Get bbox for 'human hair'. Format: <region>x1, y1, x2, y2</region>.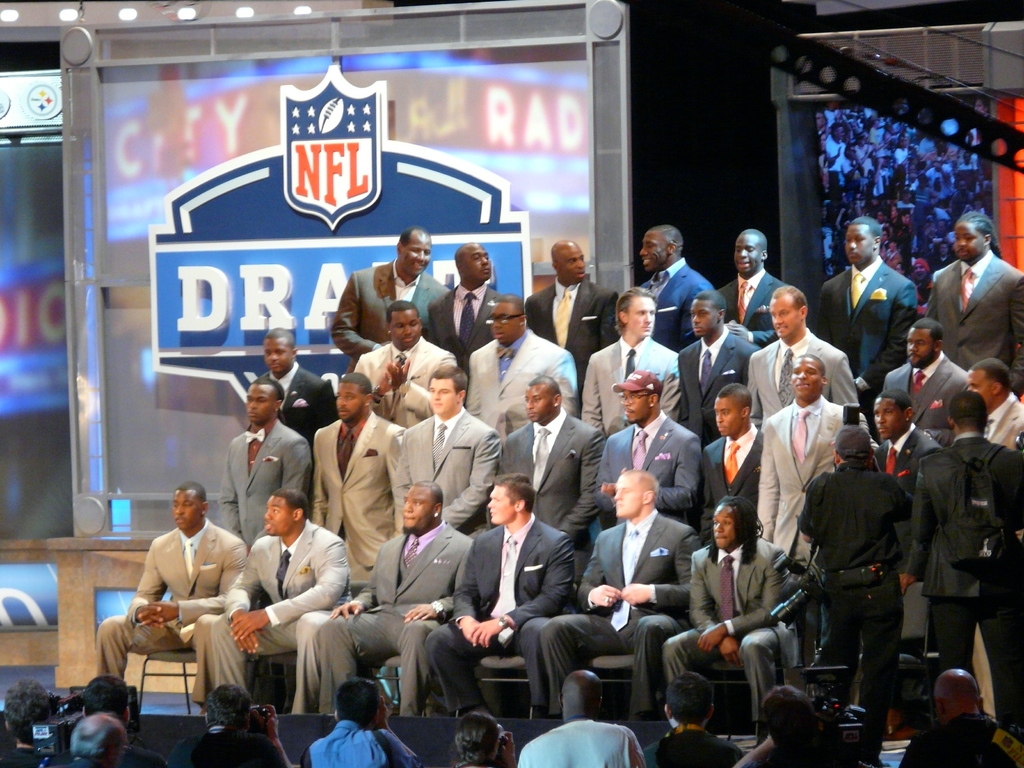
<region>335, 680, 381, 728</region>.
